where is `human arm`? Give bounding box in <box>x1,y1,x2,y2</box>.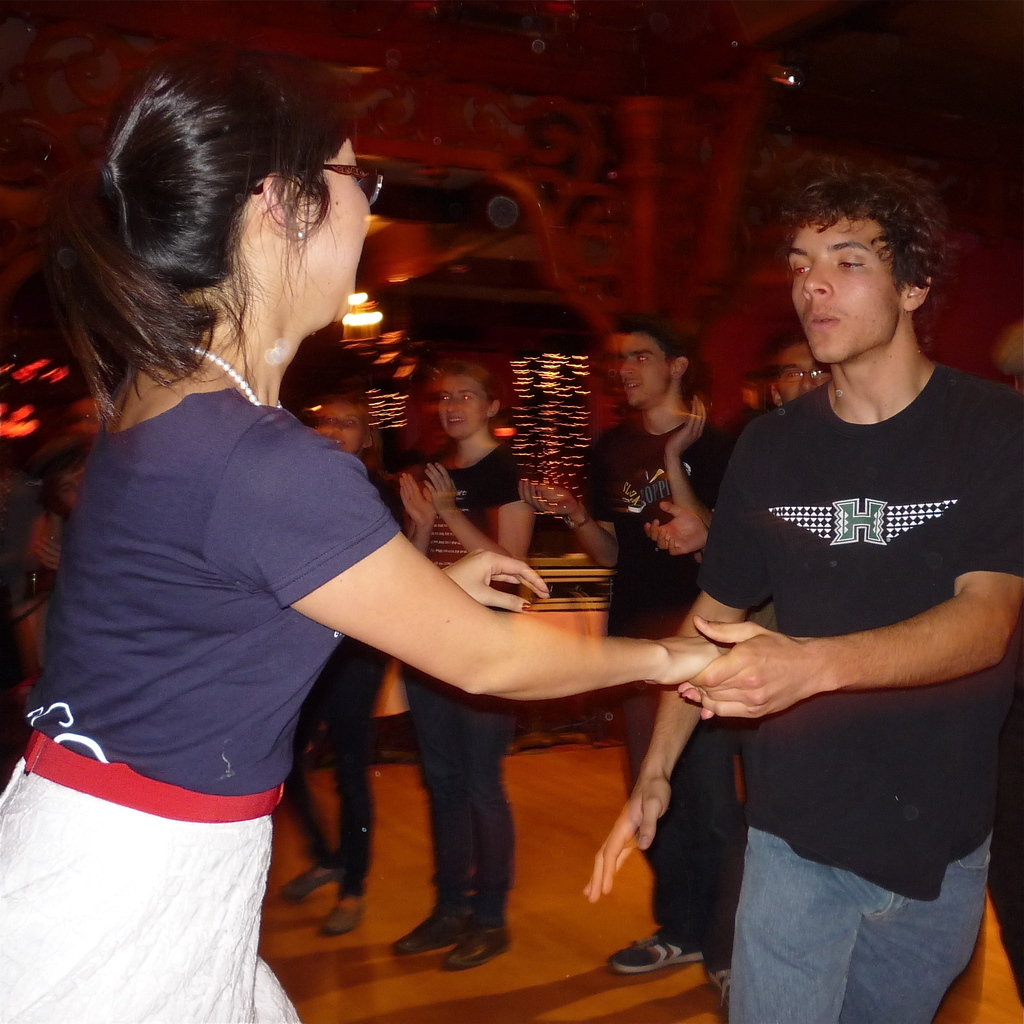
<box>580,419,776,910</box>.
